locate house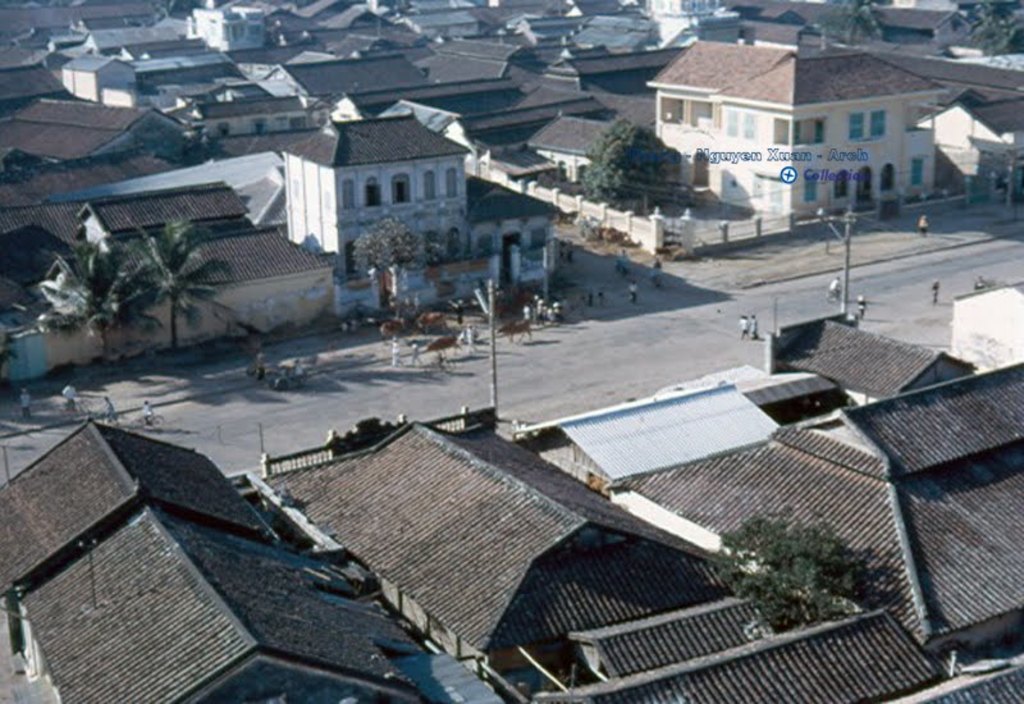
Rect(950, 280, 1023, 372)
